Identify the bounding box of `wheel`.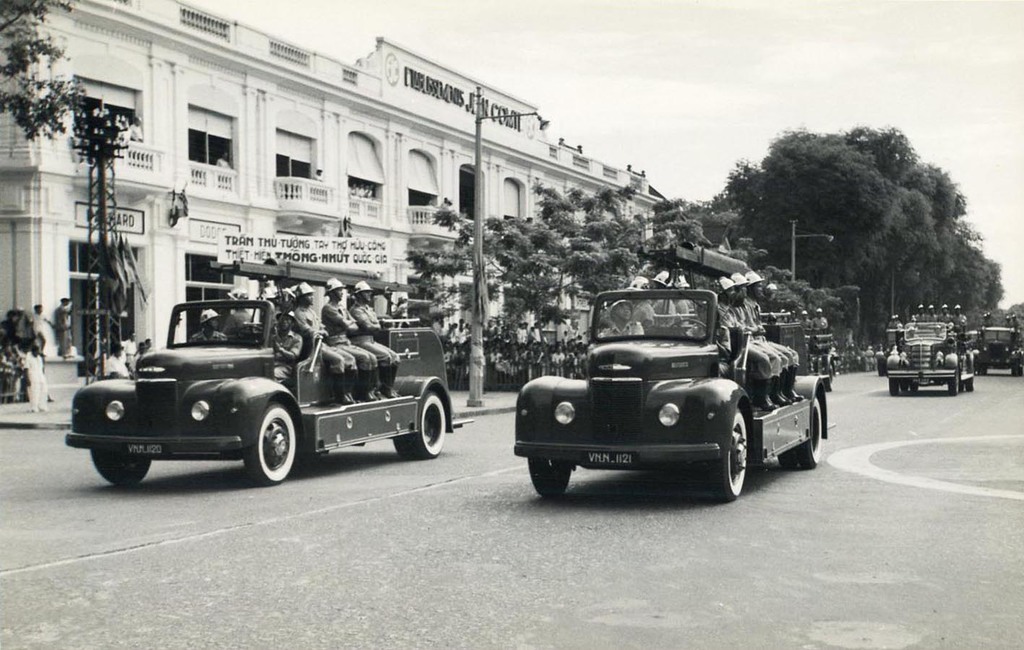
{"x1": 527, "y1": 458, "x2": 575, "y2": 500}.
